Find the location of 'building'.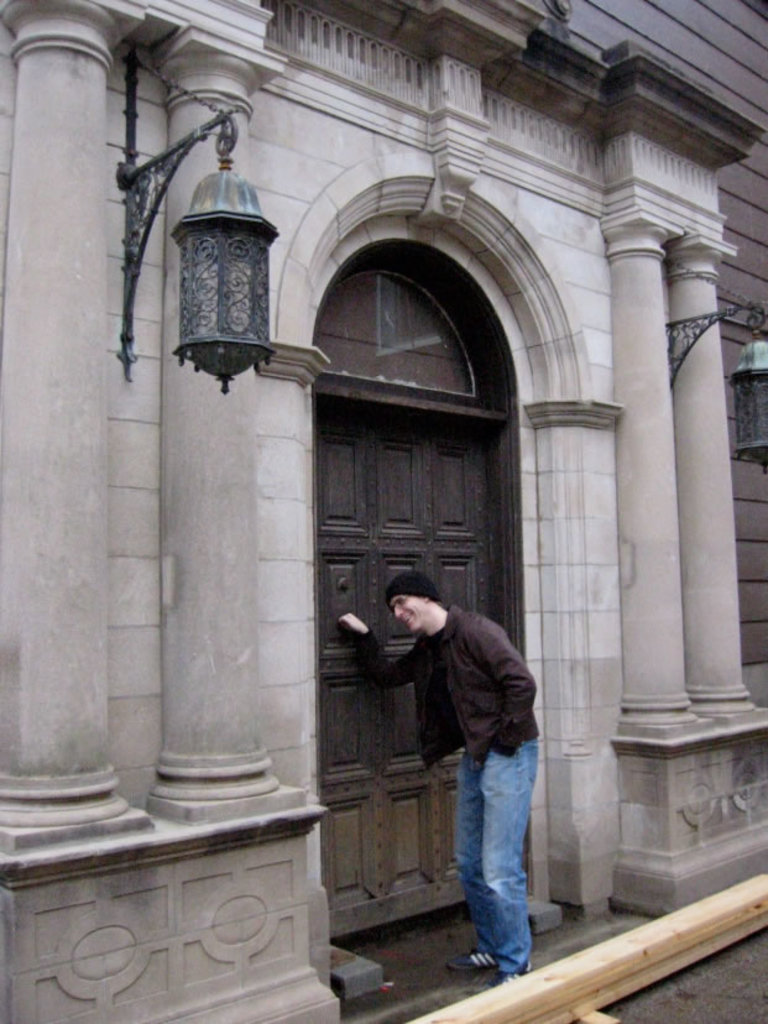
Location: [0, 0, 767, 1023].
